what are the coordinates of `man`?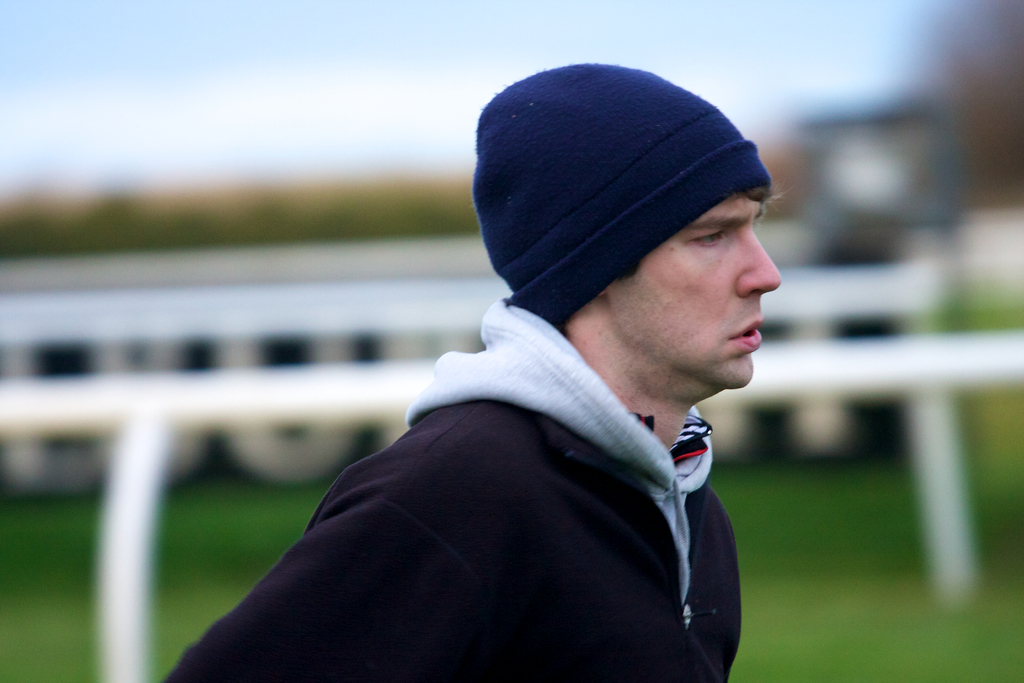
l=163, t=60, r=784, b=682.
